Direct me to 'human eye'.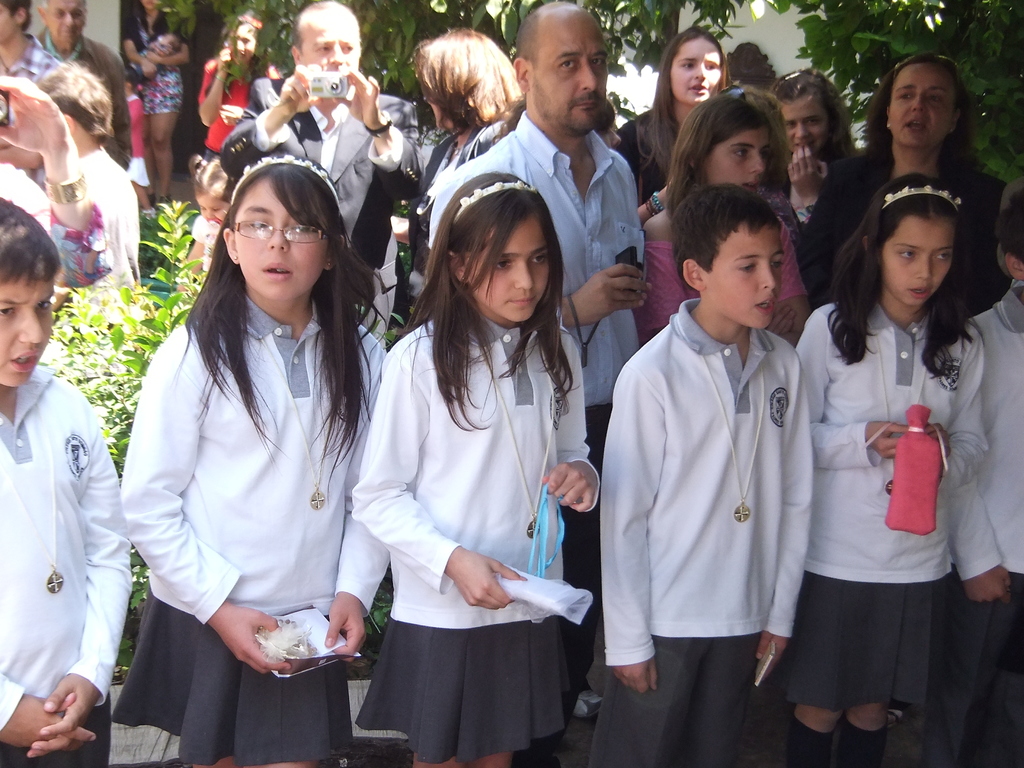
Direction: box=[770, 259, 781, 271].
